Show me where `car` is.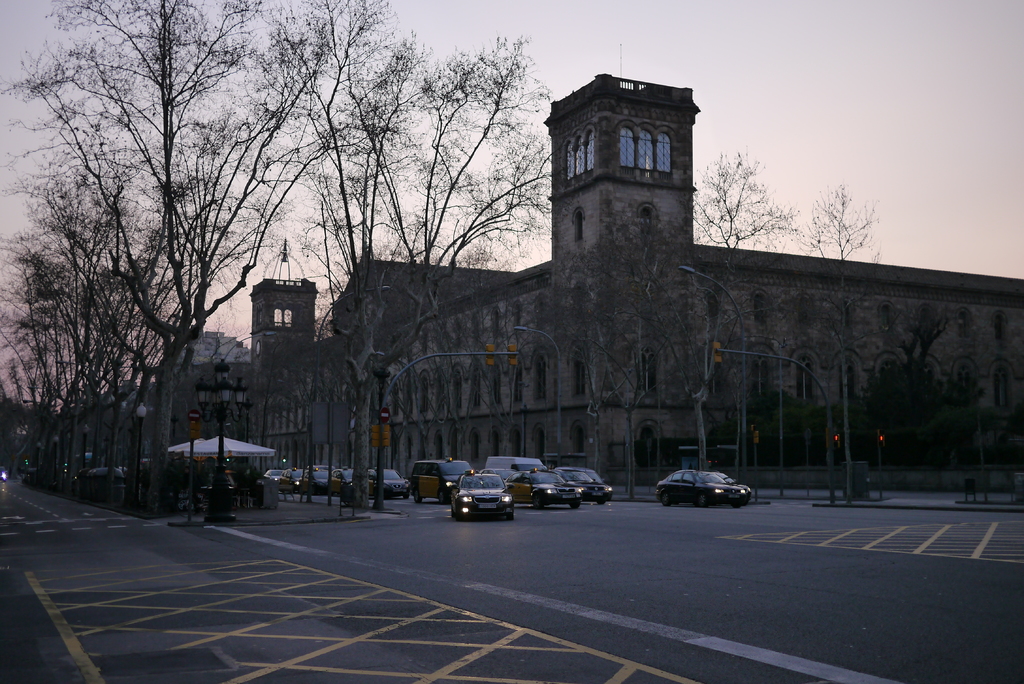
`car` is at bbox=(453, 471, 520, 514).
